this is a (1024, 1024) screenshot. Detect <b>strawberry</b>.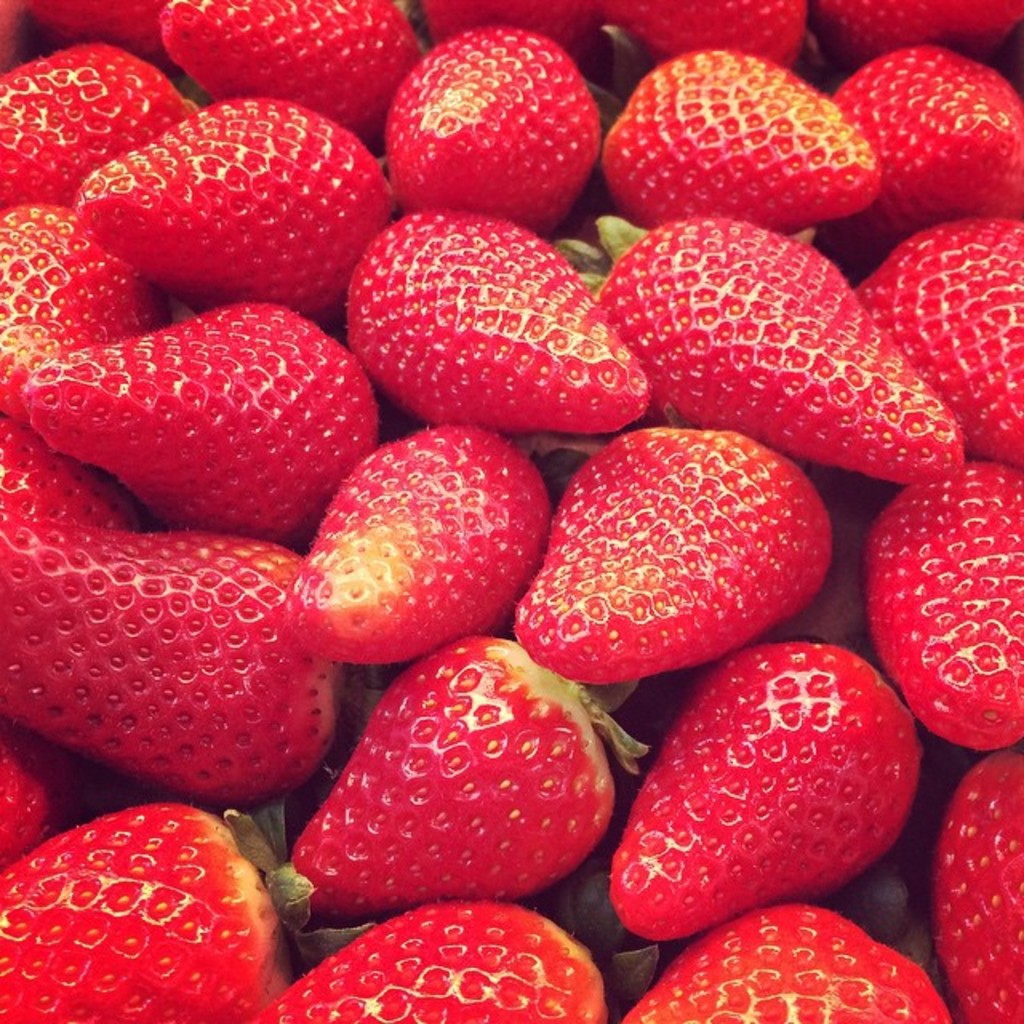
locate(605, 56, 867, 227).
